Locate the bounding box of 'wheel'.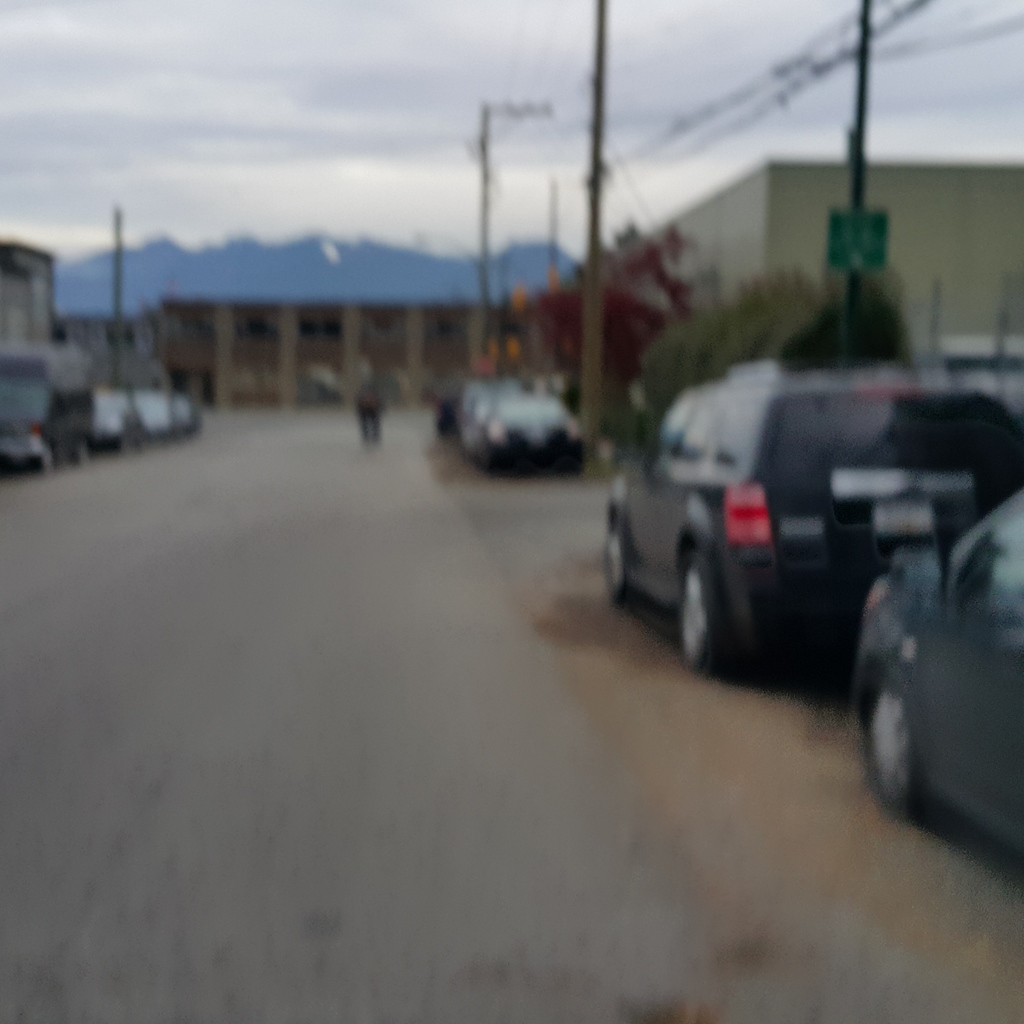
Bounding box: [left=847, top=669, right=916, bottom=801].
